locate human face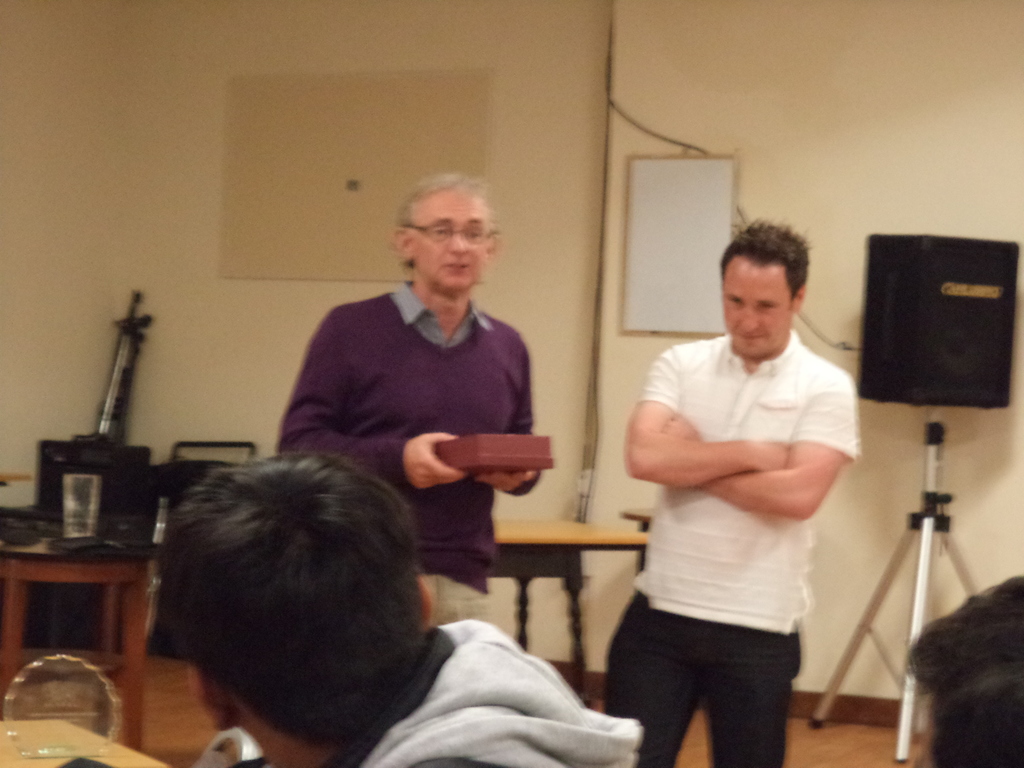
(left=723, top=256, right=795, bottom=355)
